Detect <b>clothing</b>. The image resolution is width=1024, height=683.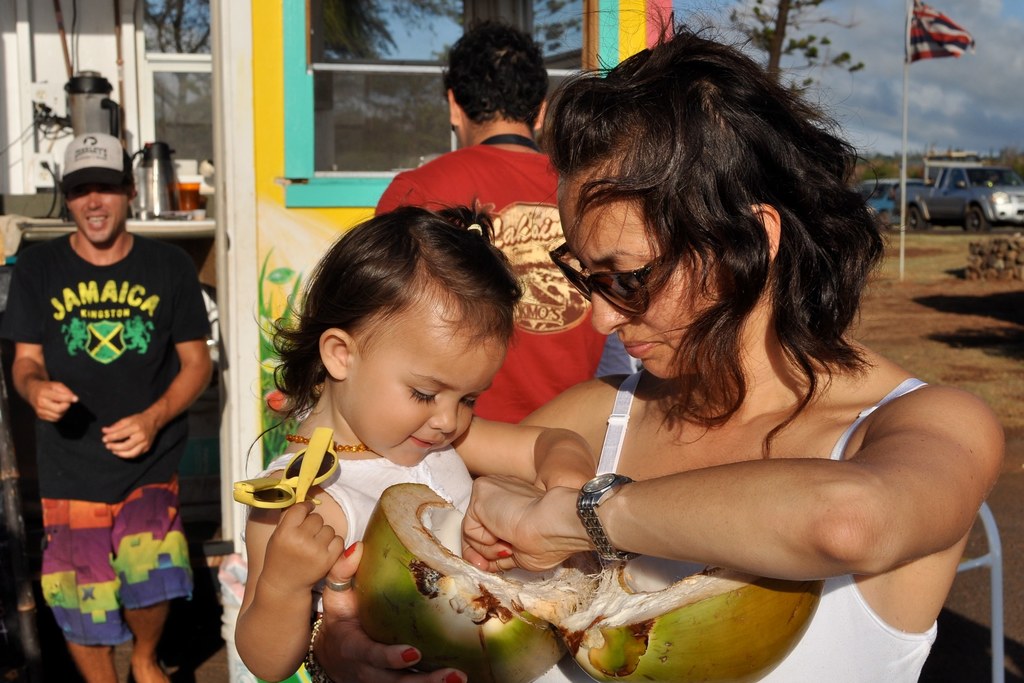
l=257, t=444, r=467, b=610.
